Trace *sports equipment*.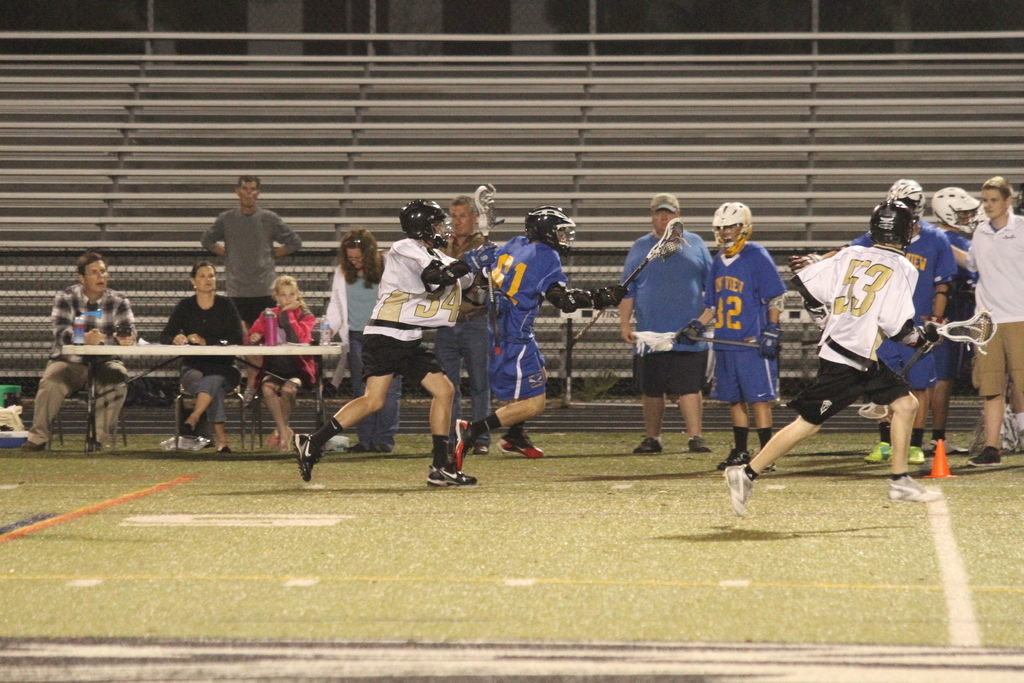
Traced to region(633, 436, 666, 457).
